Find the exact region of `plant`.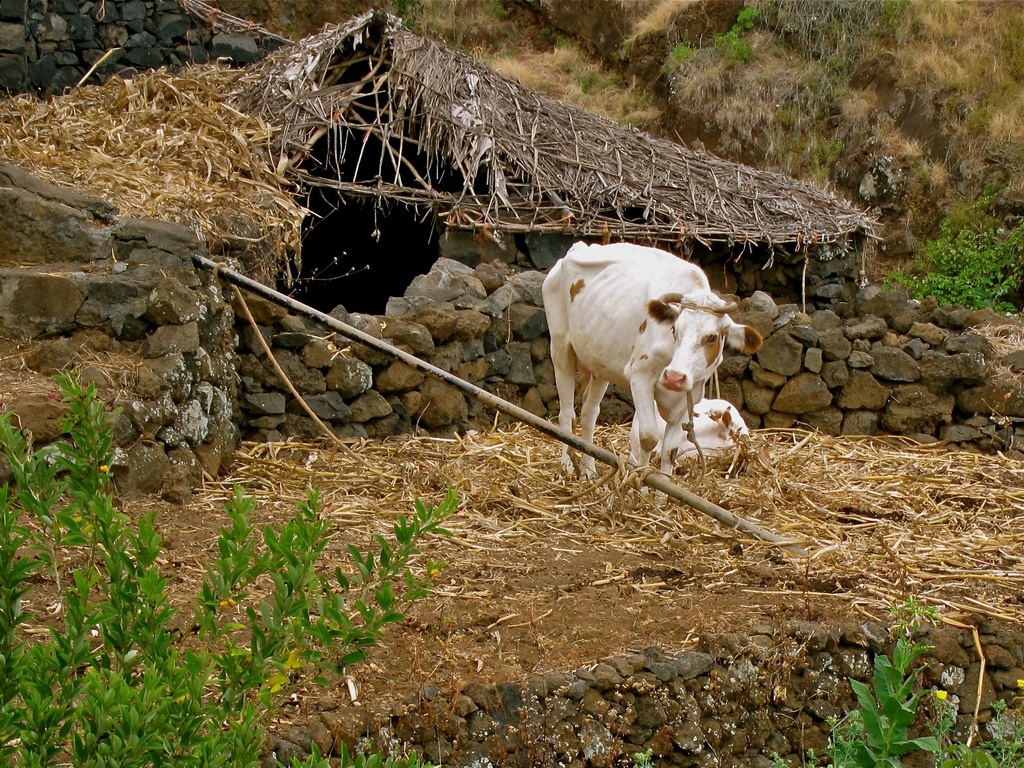
Exact region: pyautogui.locateOnScreen(850, 599, 995, 765).
